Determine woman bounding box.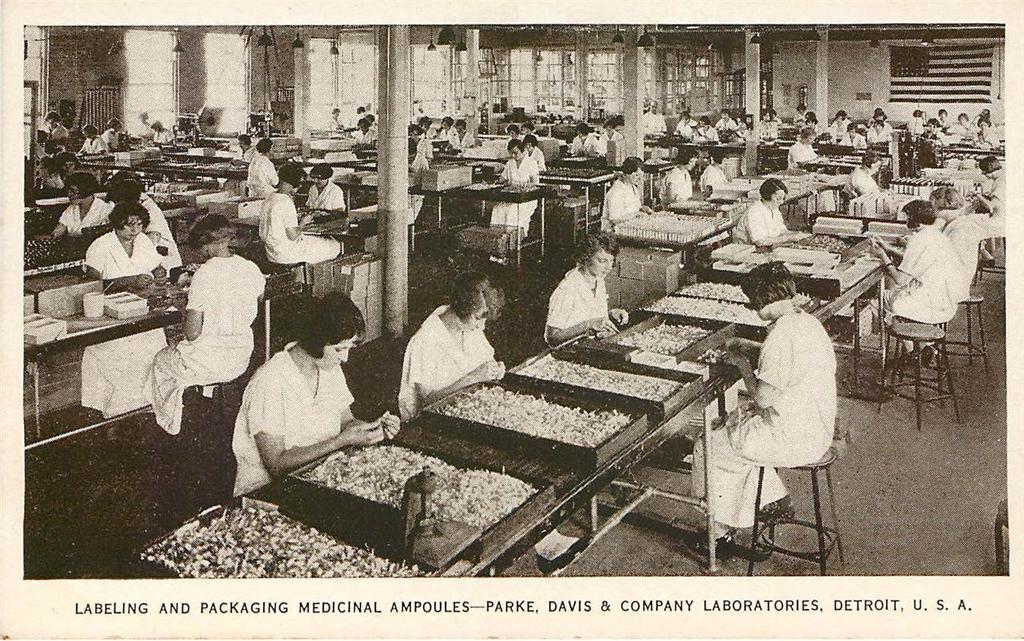
Determined: locate(864, 200, 966, 367).
